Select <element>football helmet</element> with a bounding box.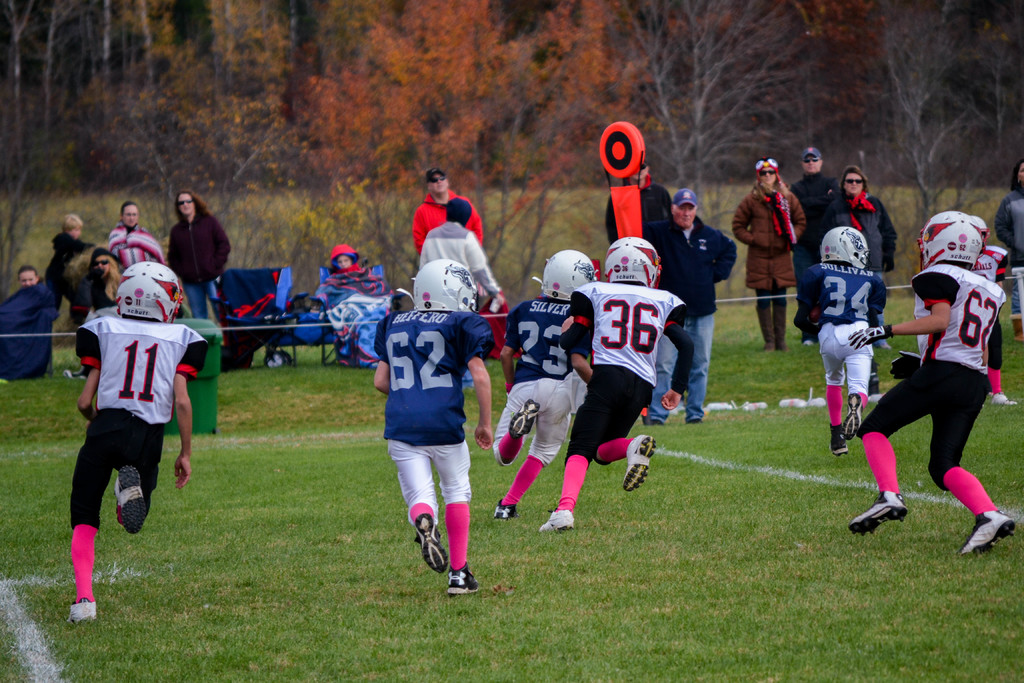
left=601, top=232, right=675, bottom=286.
